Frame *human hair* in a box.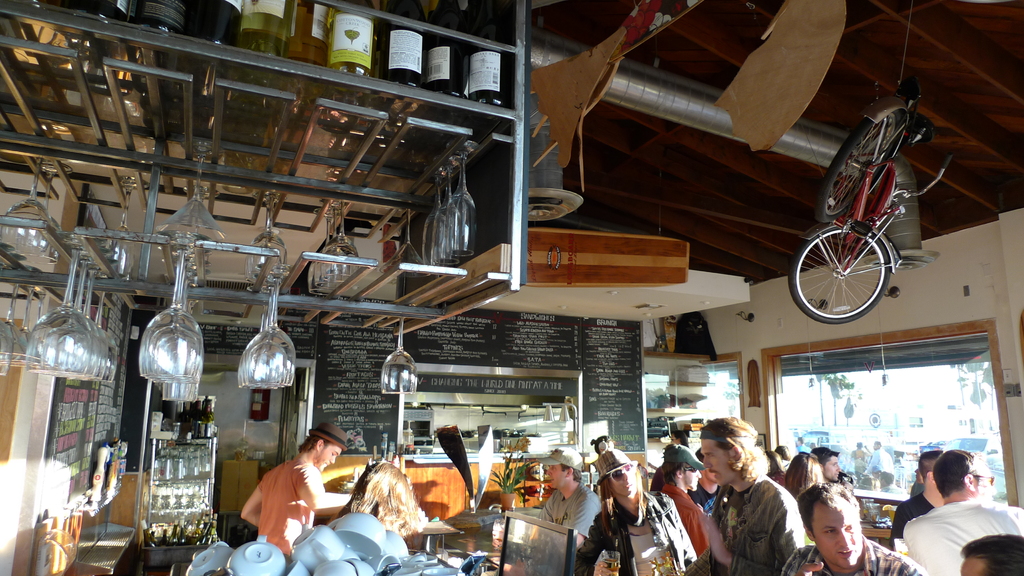
920, 450, 946, 484.
